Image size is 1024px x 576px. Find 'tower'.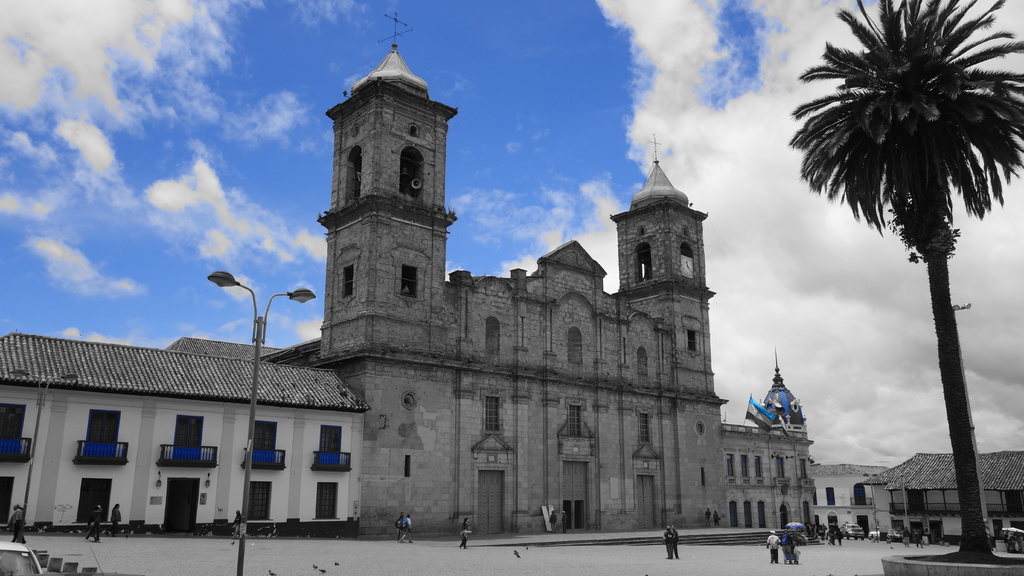
320, 11, 456, 538.
